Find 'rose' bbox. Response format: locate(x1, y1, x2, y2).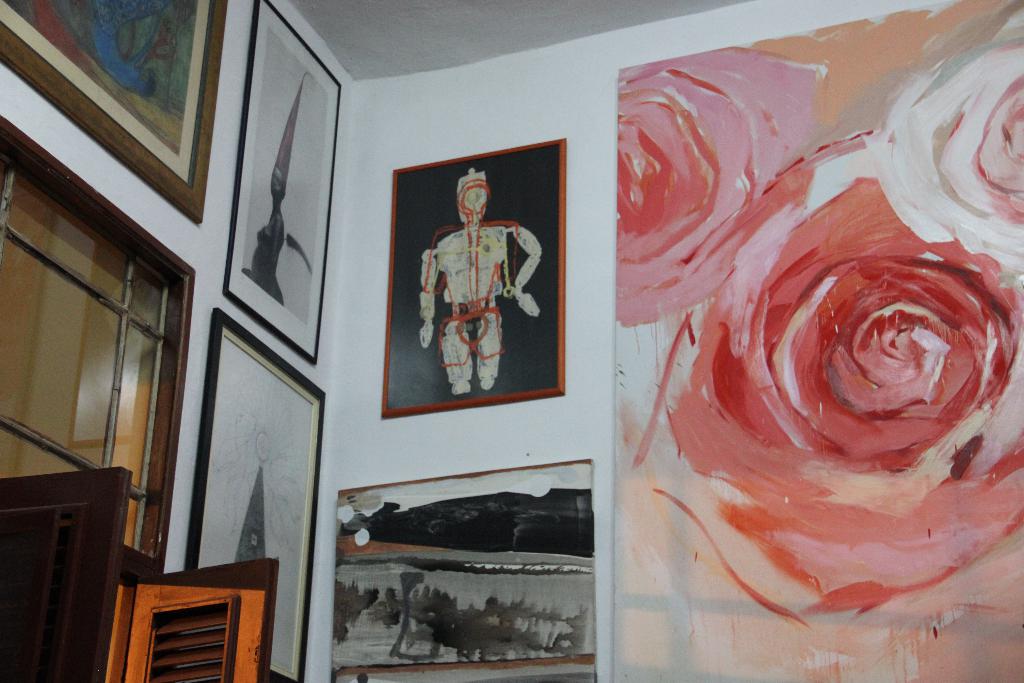
locate(616, 49, 824, 322).
